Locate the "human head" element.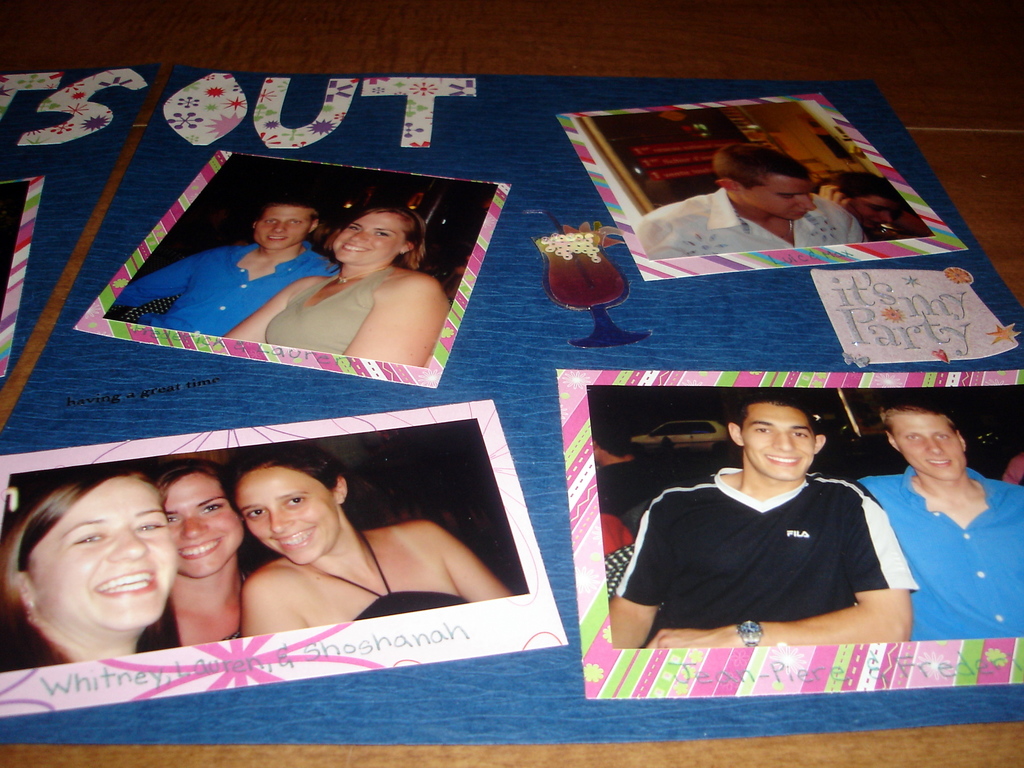
Element bbox: box(712, 141, 815, 219).
